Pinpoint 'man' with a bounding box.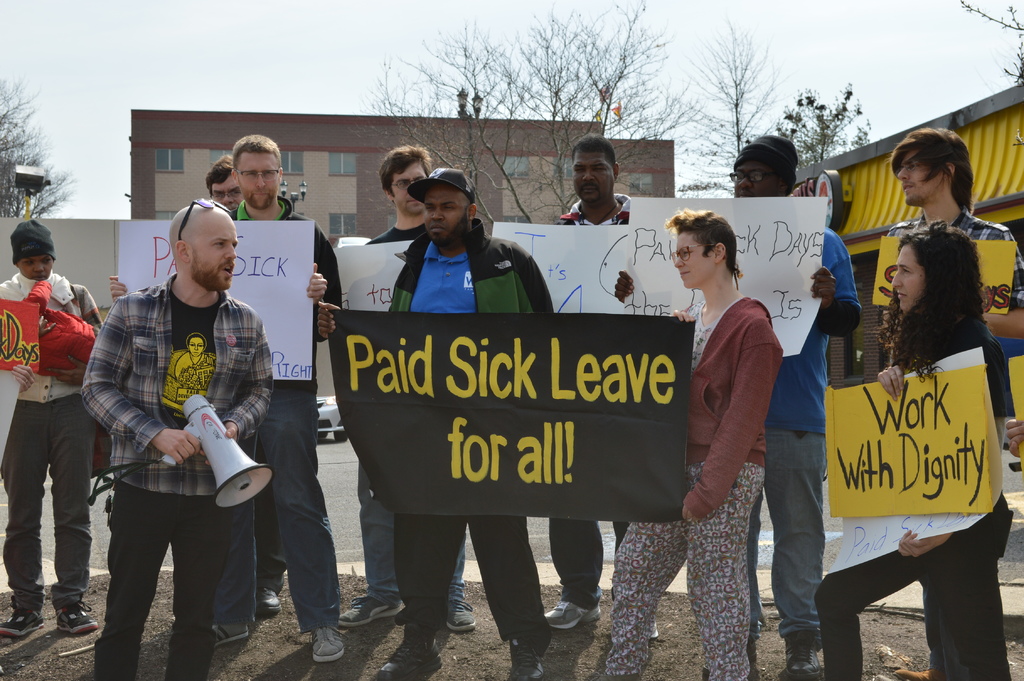
rect(880, 131, 1023, 678).
